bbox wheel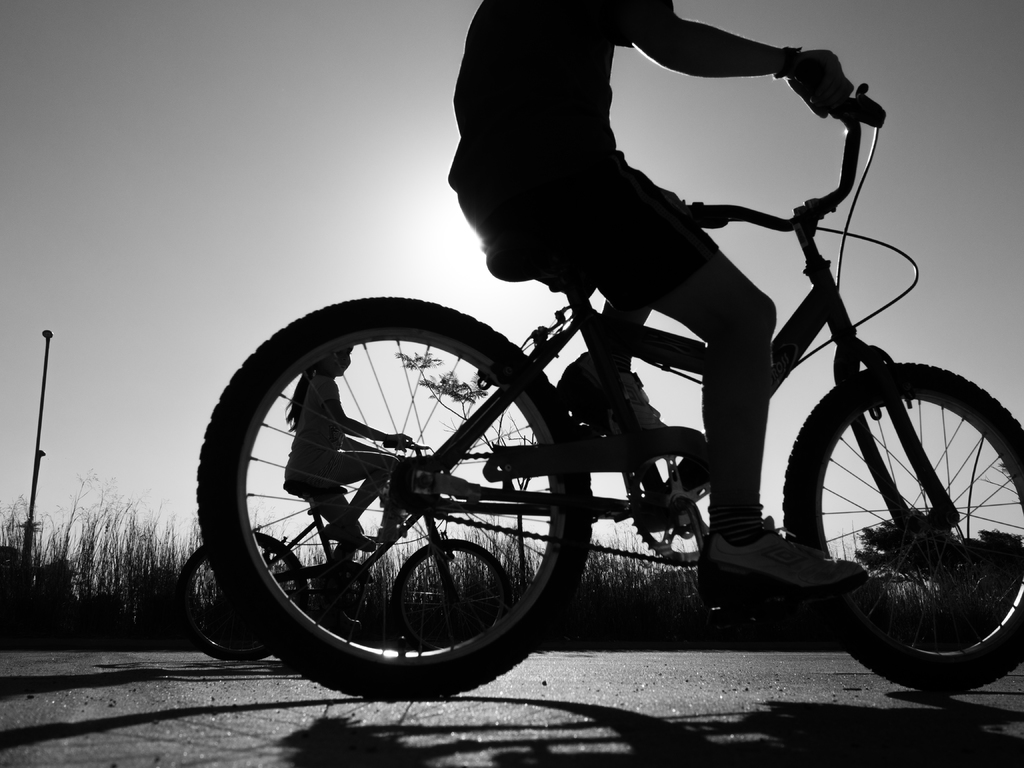
<region>172, 532, 313, 664</region>
